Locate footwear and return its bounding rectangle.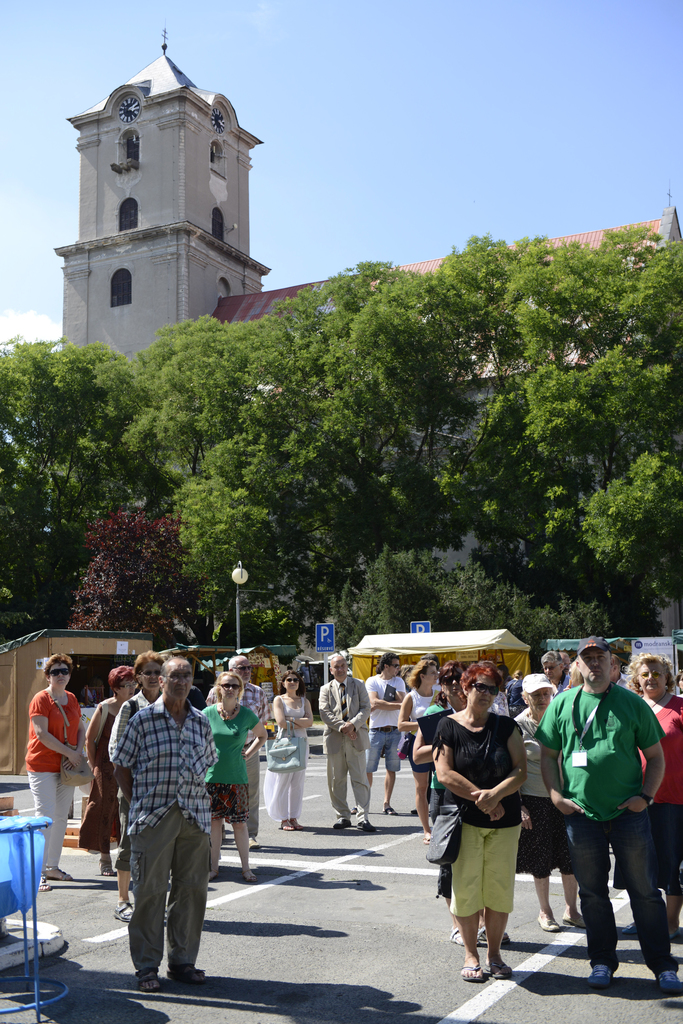
locate(479, 925, 510, 942).
